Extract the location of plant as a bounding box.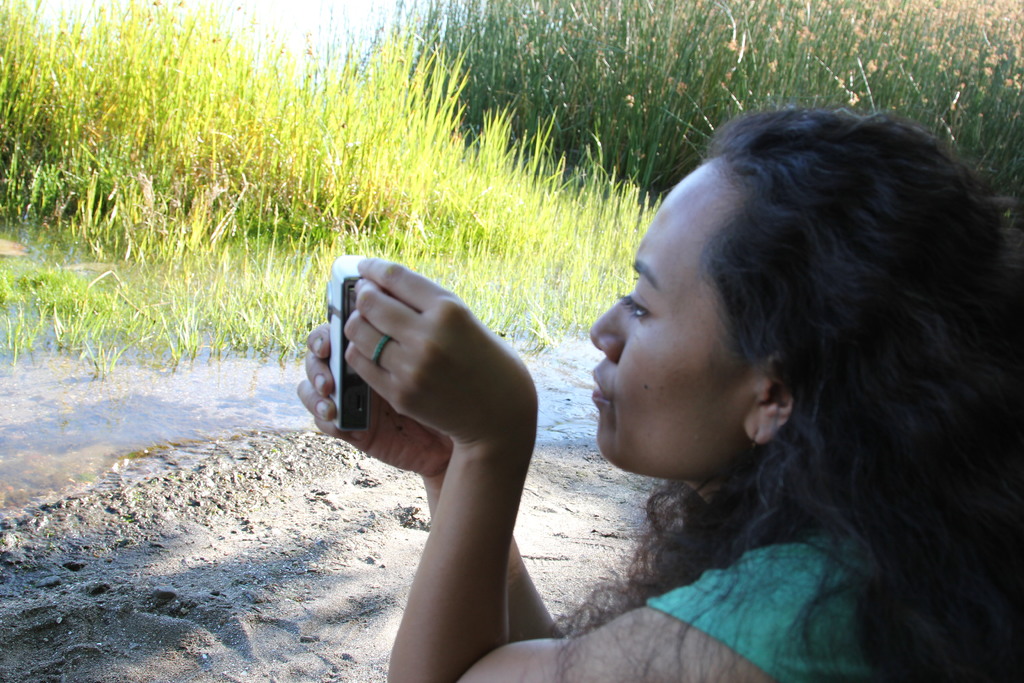
(left=108, top=333, right=140, bottom=371).
